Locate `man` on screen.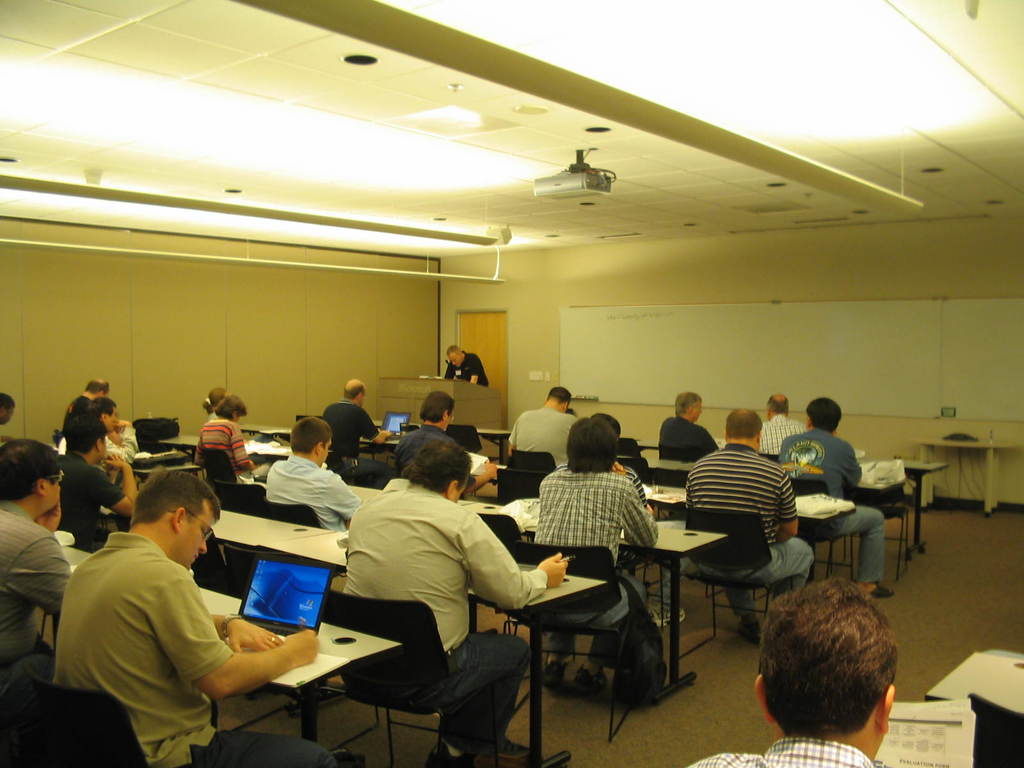
On screen at 659/390/719/463.
